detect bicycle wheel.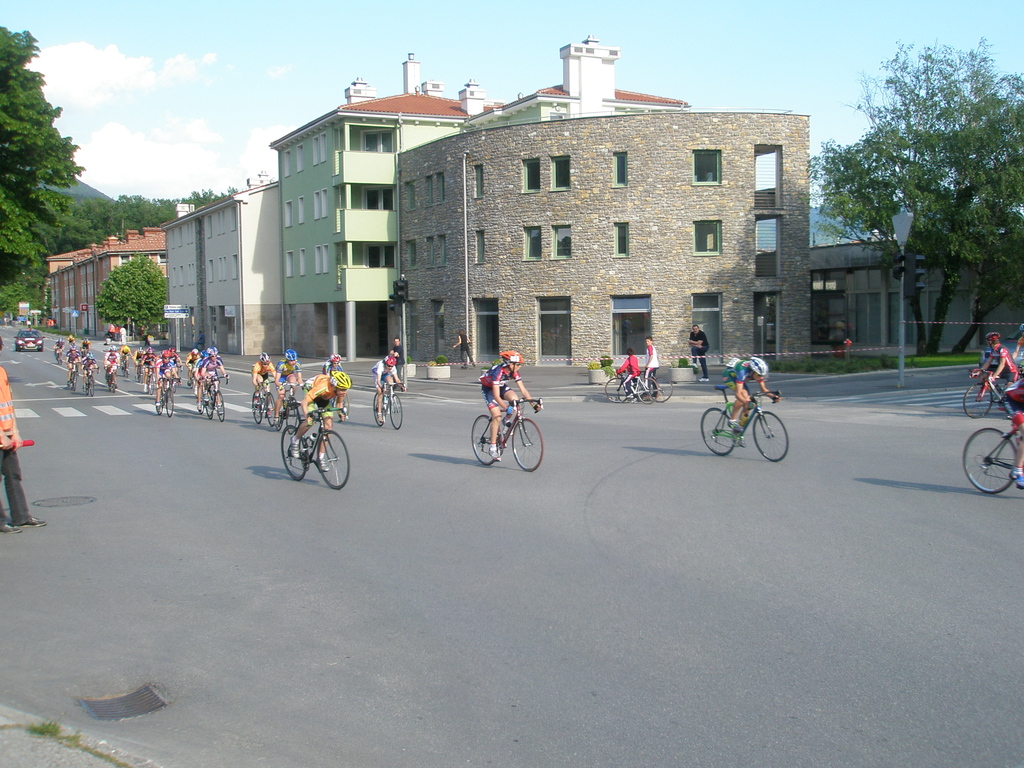
Detected at (153, 388, 164, 413).
